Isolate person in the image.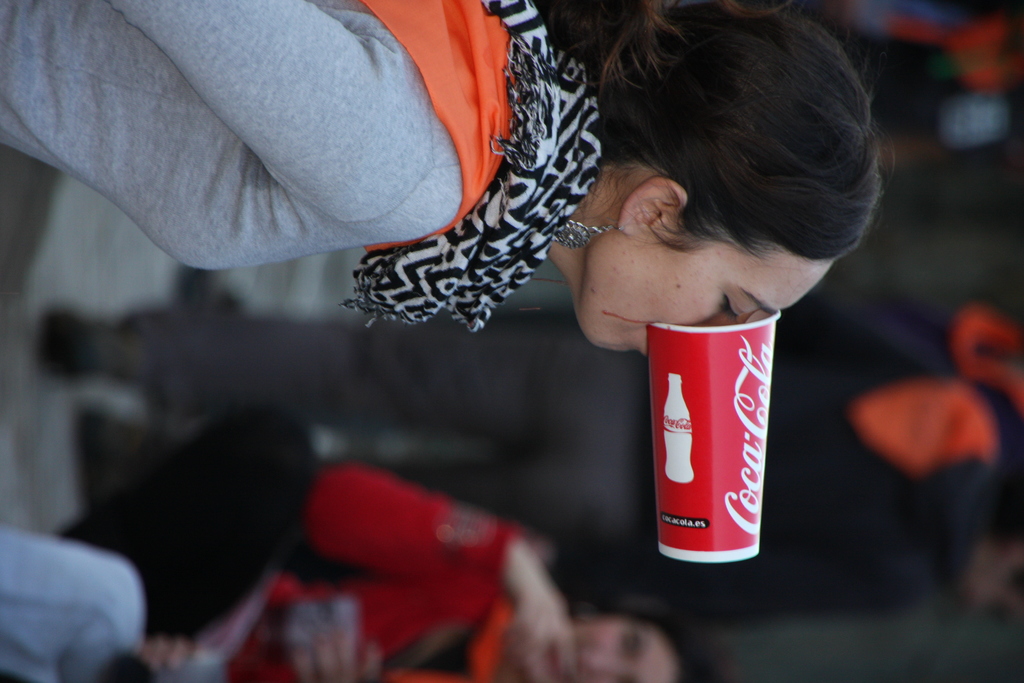
Isolated region: x1=843, y1=25, x2=964, y2=168.
